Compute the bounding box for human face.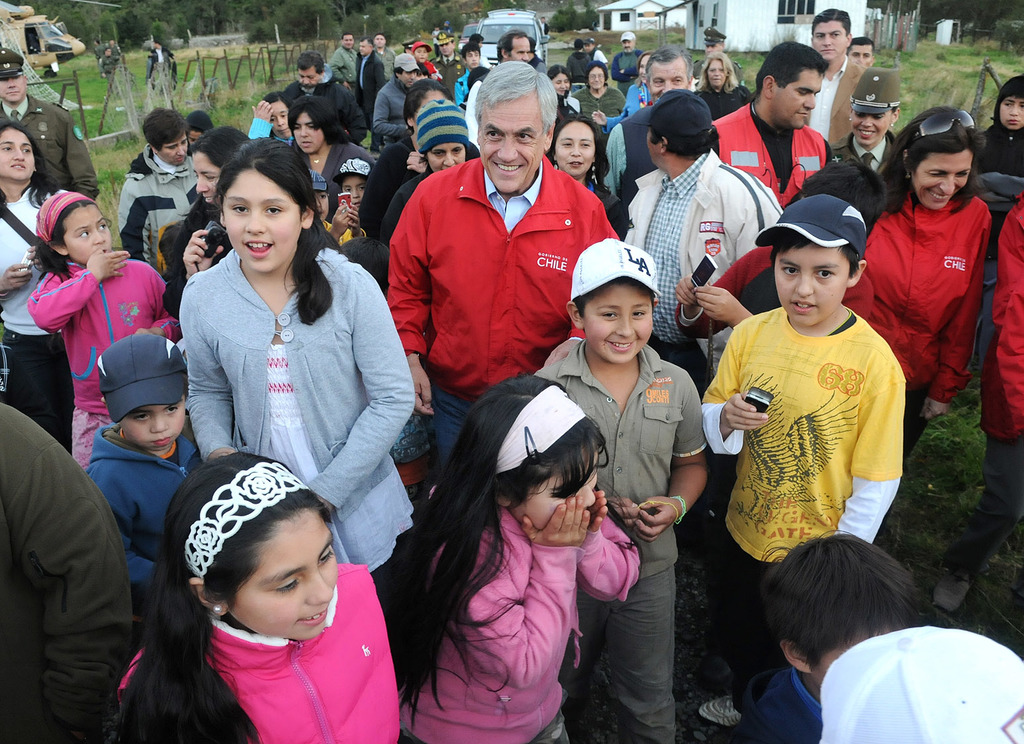
774 243 845 324.
